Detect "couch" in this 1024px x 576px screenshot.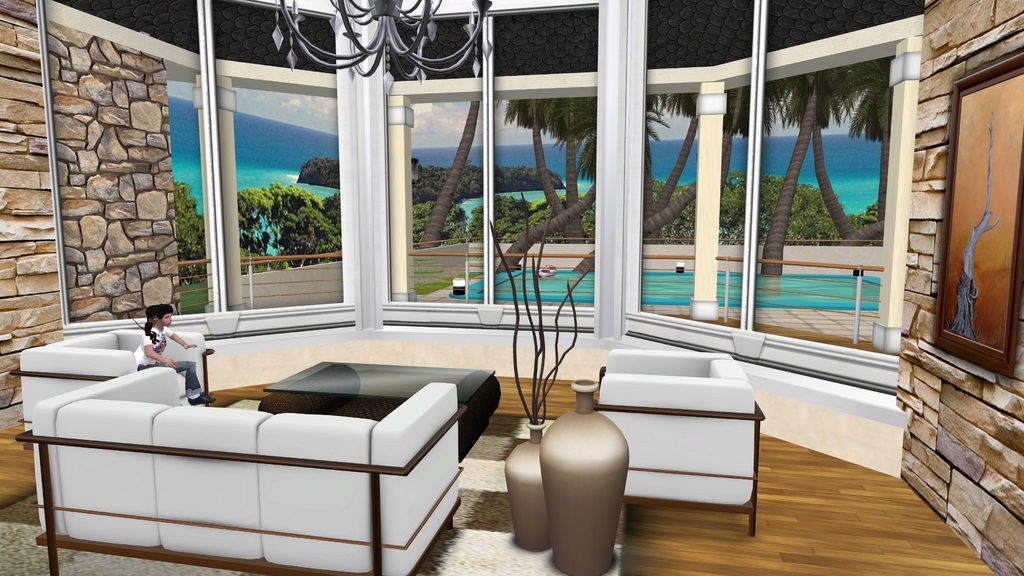
Detection: 568 316 774 522.
